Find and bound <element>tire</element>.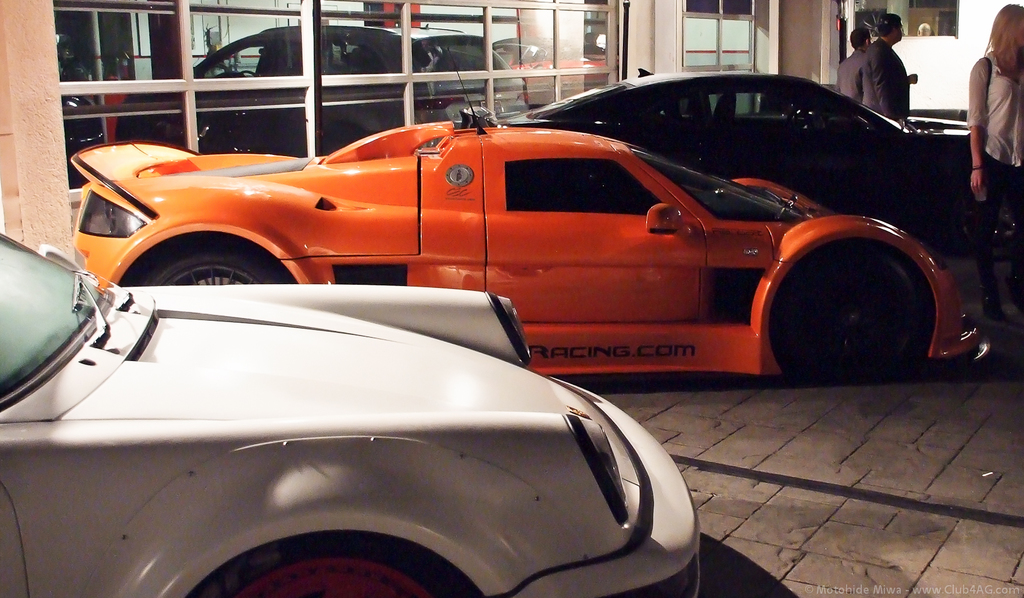
Bound: 757/211/921/384.
